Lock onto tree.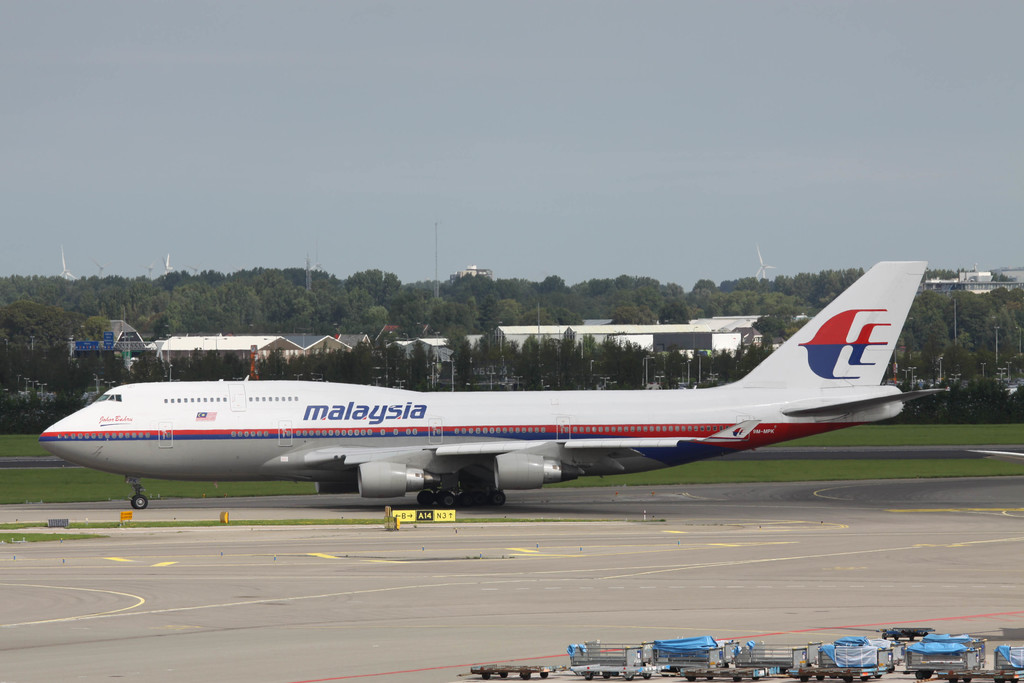
Locked: (left=361, top=302, right=390, bottom=336).
